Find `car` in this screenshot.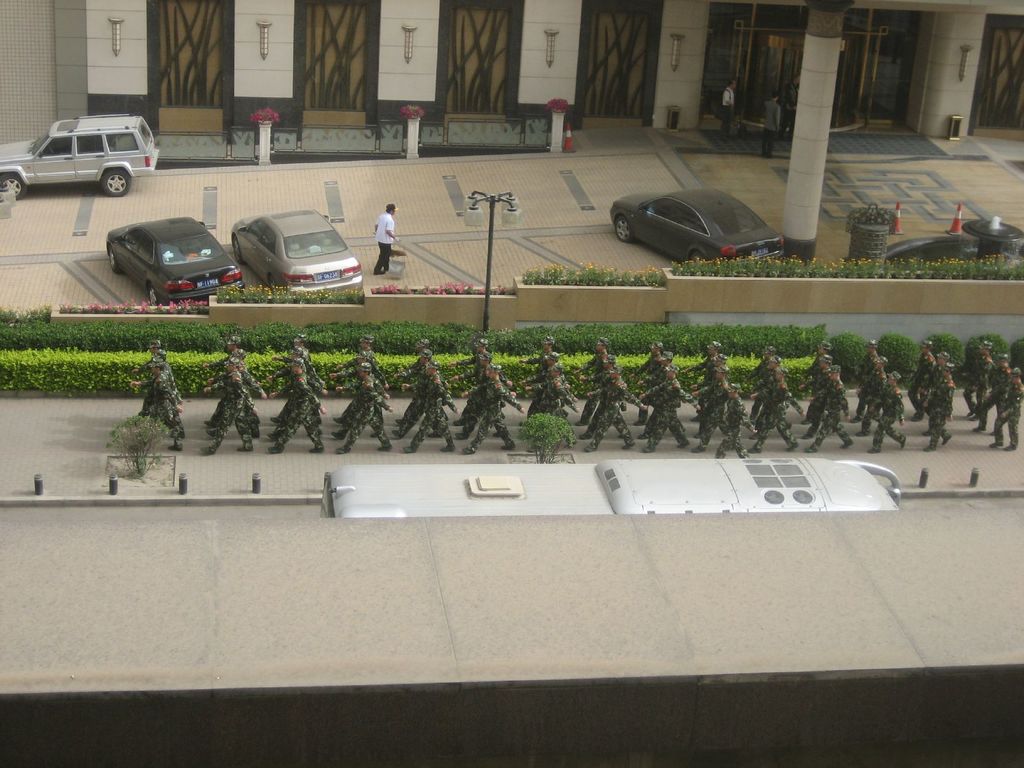
The bounding box for `car` is <bbox>887, 236, 1023, 263</bbox>.
